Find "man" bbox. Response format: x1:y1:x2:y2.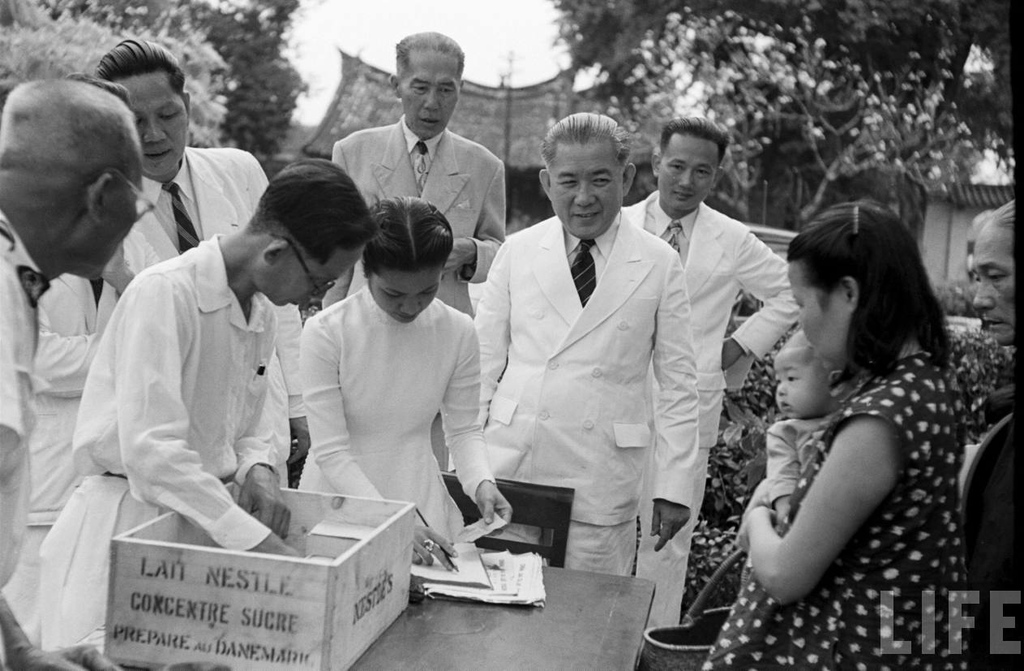
615:119:804:626.
